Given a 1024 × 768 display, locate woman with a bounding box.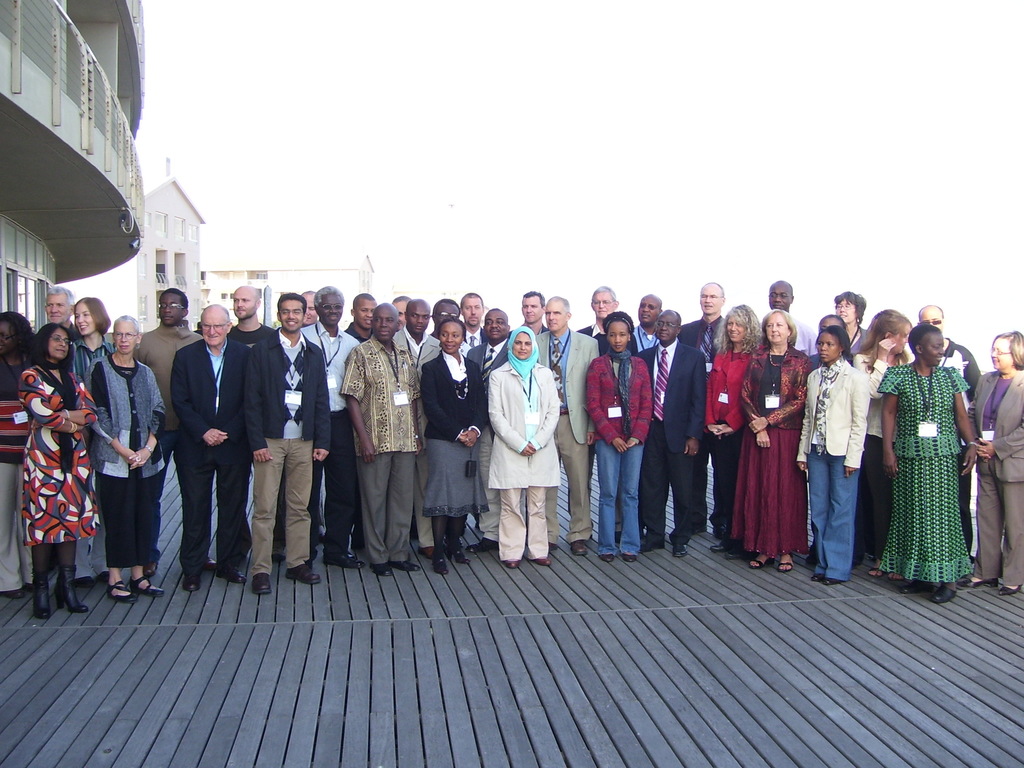
Located: (x1=851, y1=307, x2=908, y2=559).
